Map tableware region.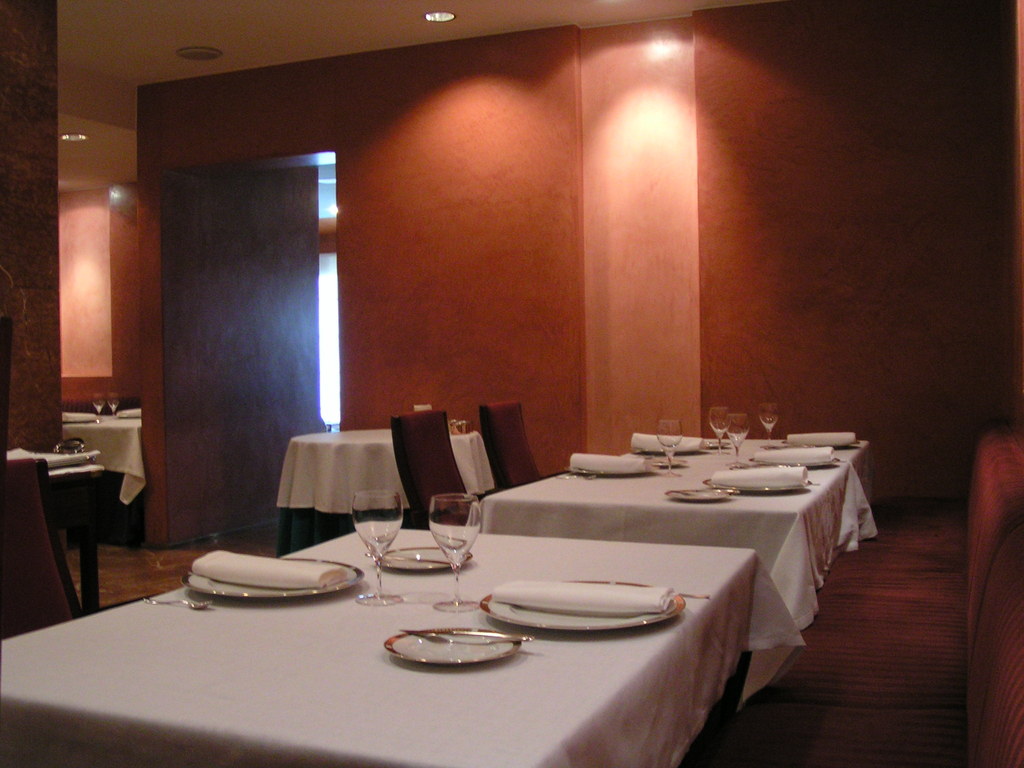
Mapped to locate(348, 481, 404, 606).
